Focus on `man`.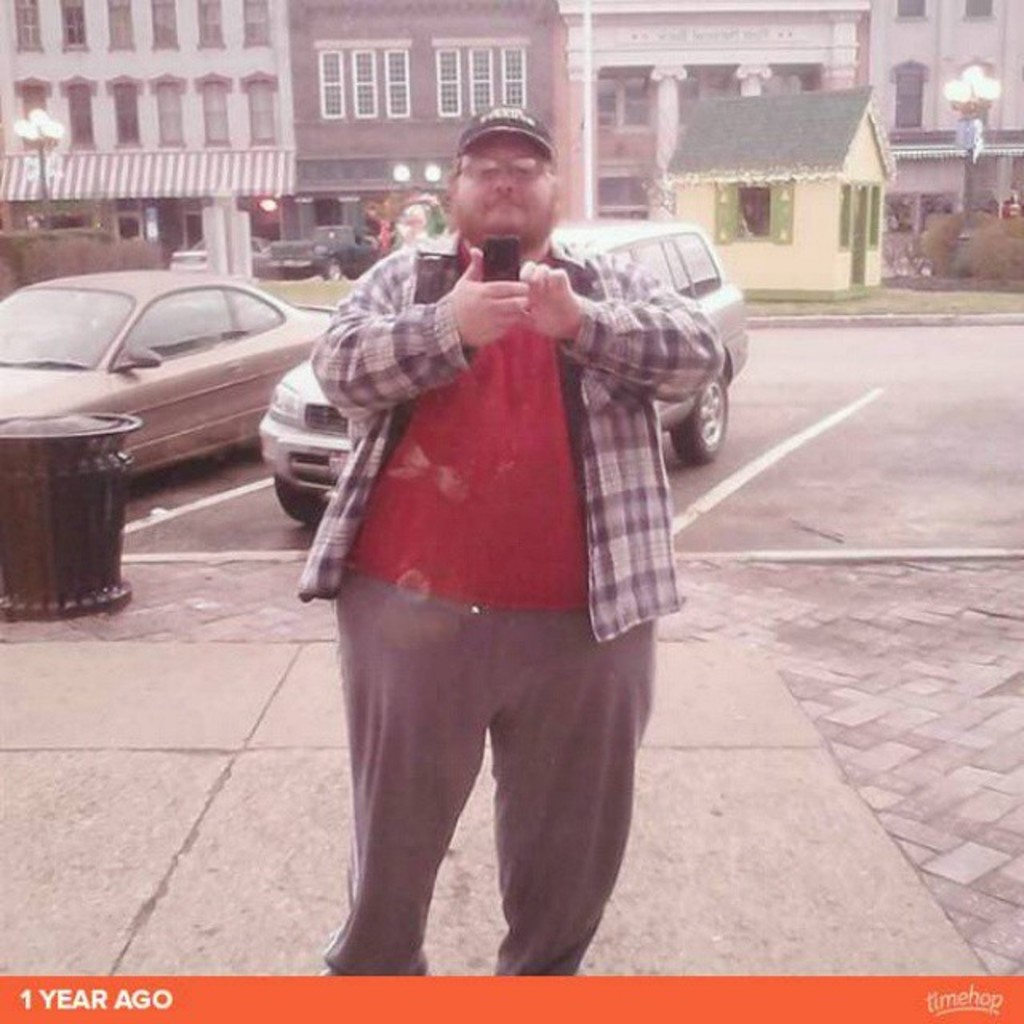
Focused at region(302, 107, 723, 990).
